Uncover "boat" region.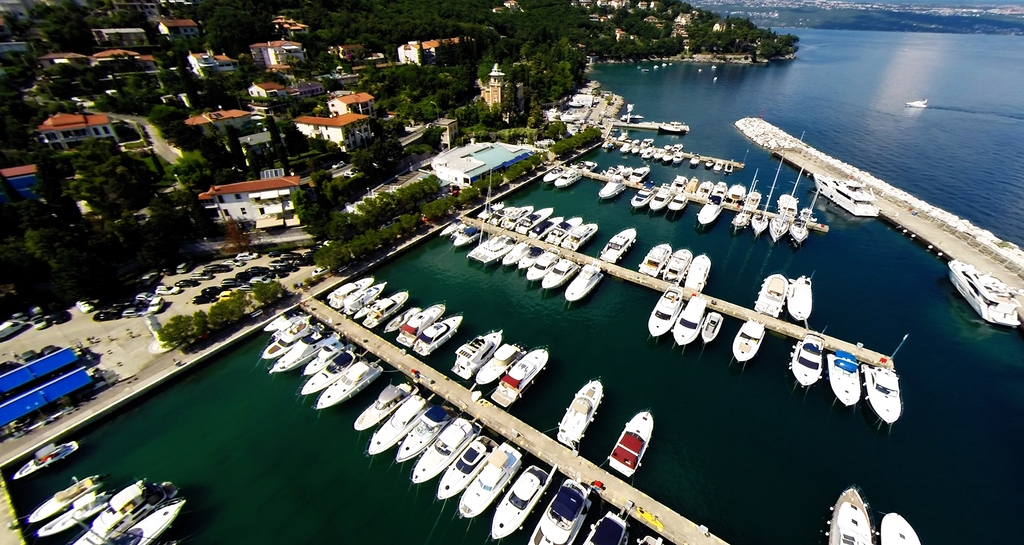
Uncovered: (733,320,771,361).
